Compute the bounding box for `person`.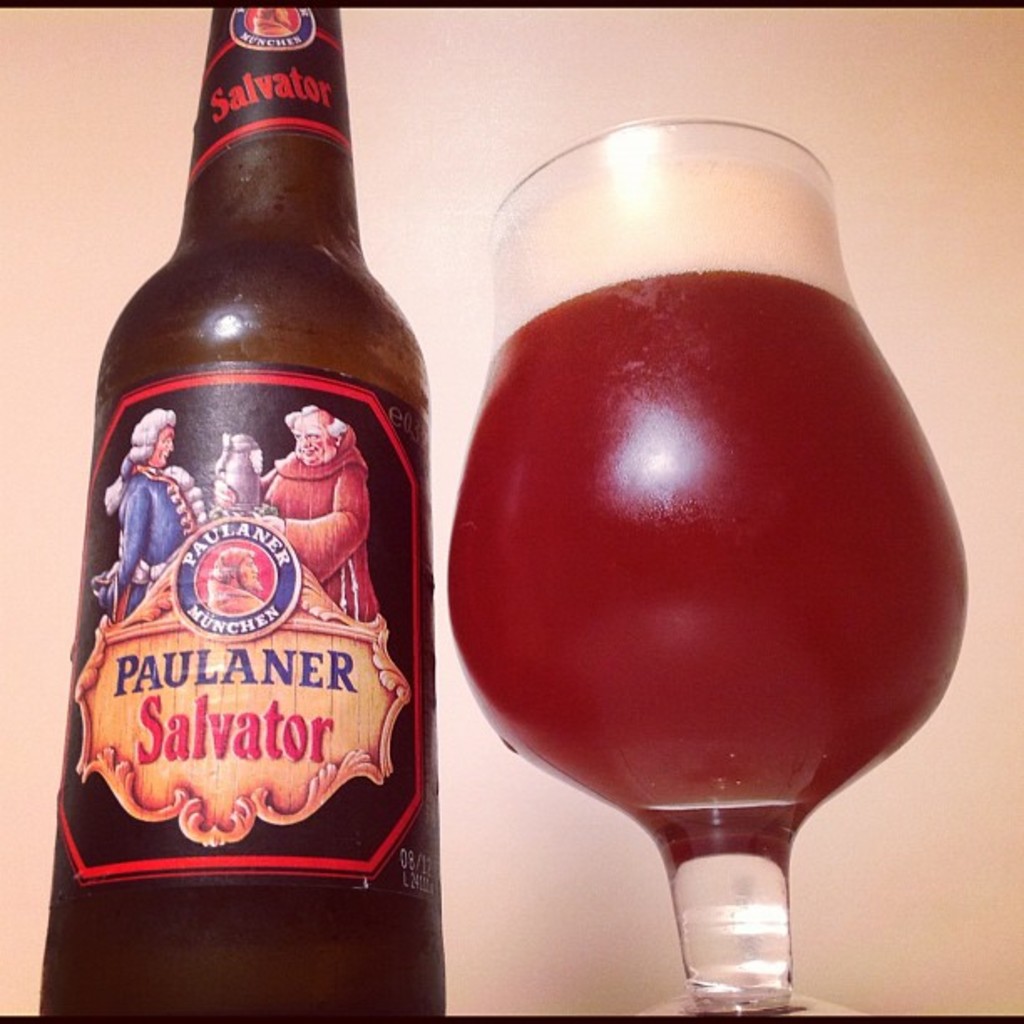
{"left": 206, "top": 410, "right": 385, "bottom": 619}.
